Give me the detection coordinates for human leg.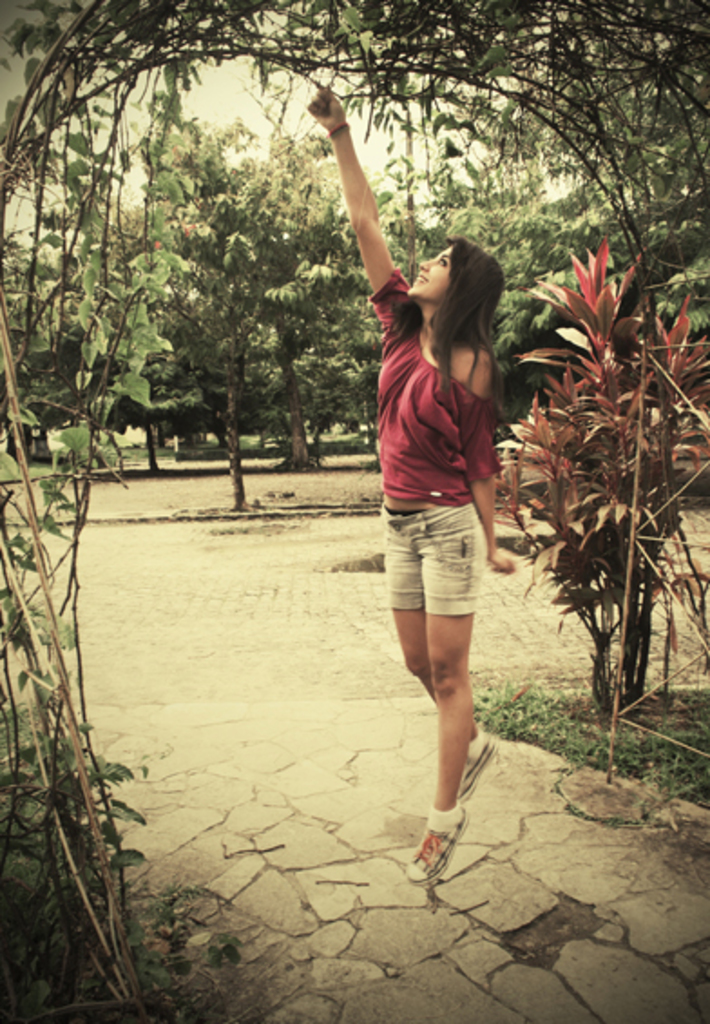
(x1=411, y1=500, x2=487, y2=881).
